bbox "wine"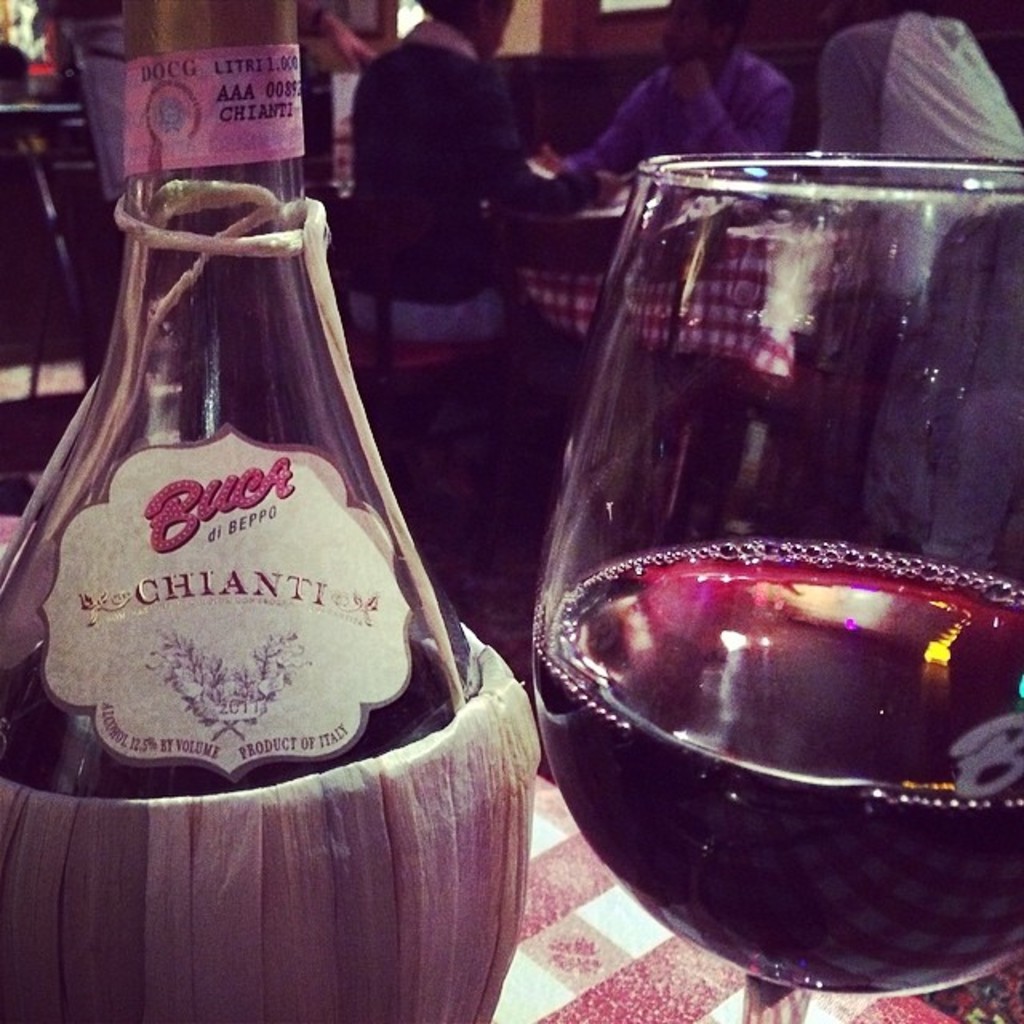
region(523, 106, 1010, 1023)
